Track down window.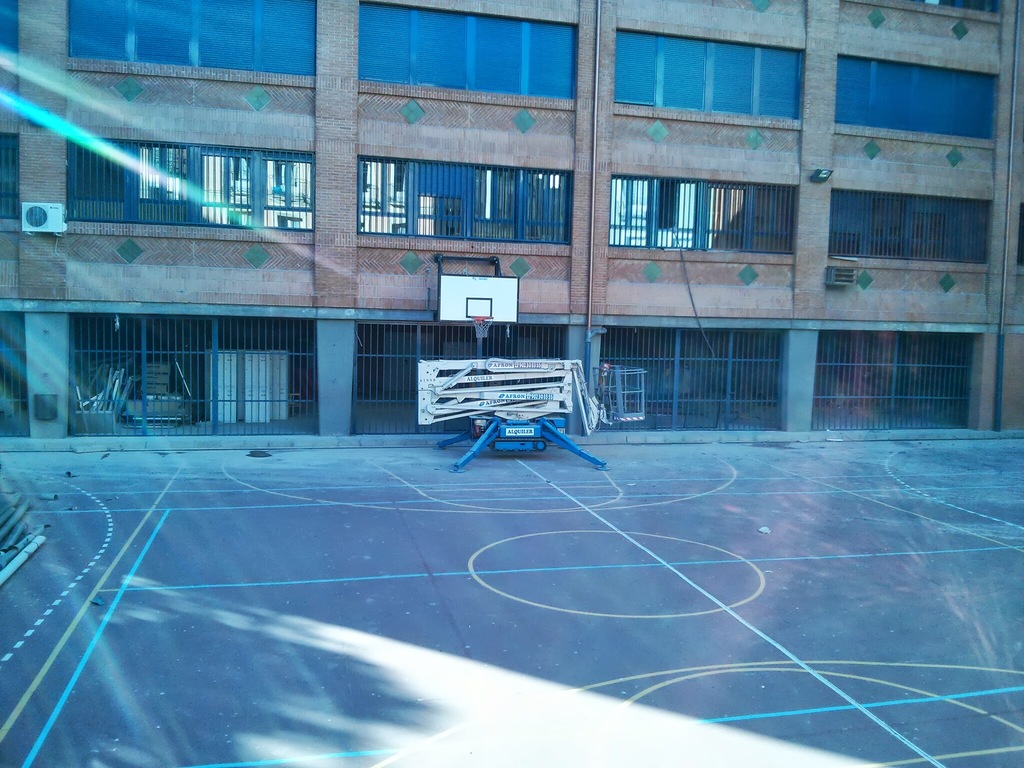
Tracked to rect(609, 21, 801, 128).
